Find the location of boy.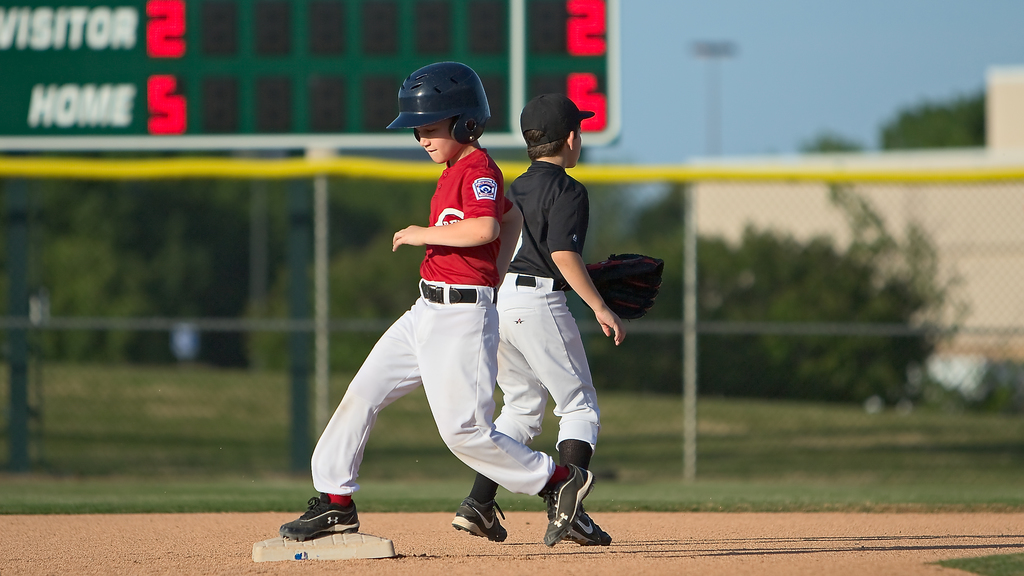
Location: {"left": 454, "top": 93, "right": 614, "bottom": 550}.
